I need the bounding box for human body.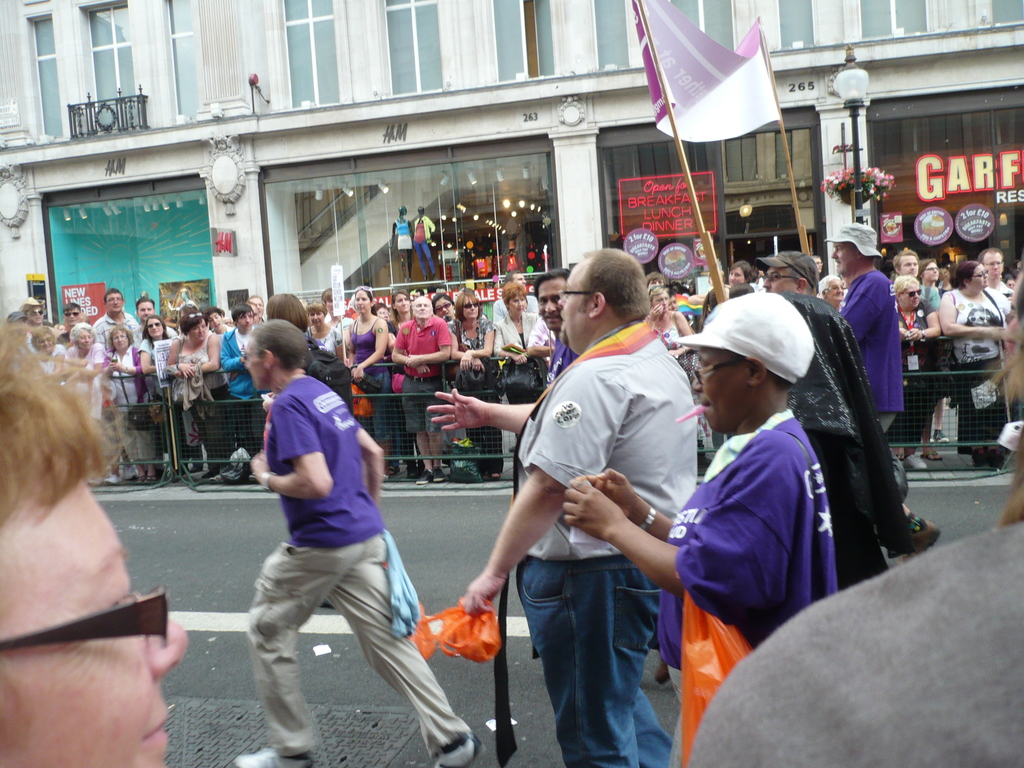
Here it is: [0,317,196,767].
